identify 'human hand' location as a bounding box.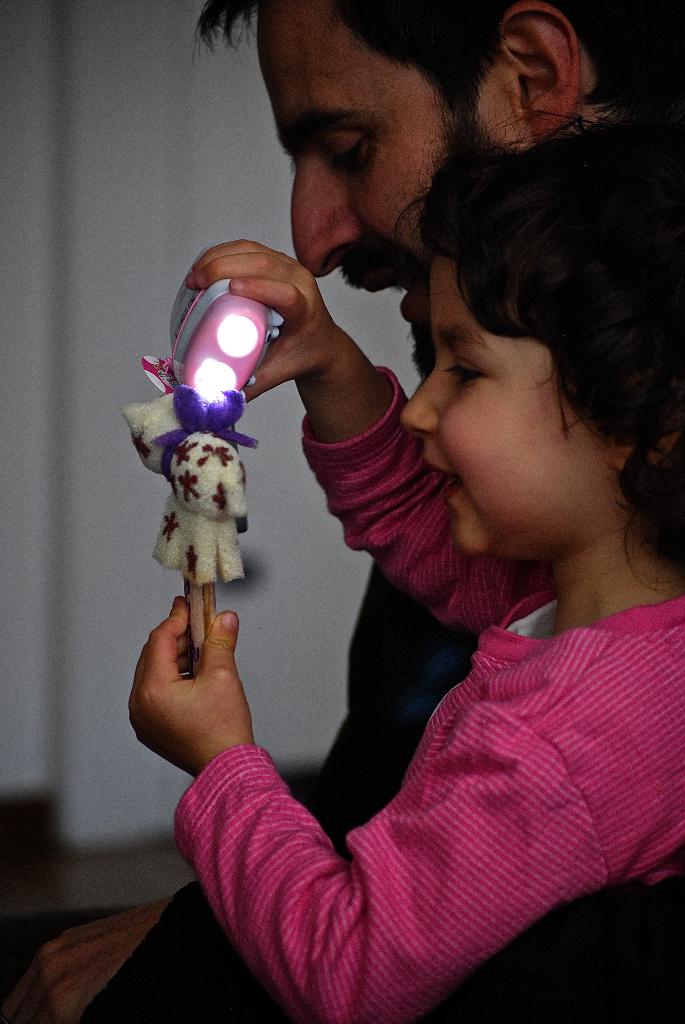
crop(132, 567, 264, 771).
